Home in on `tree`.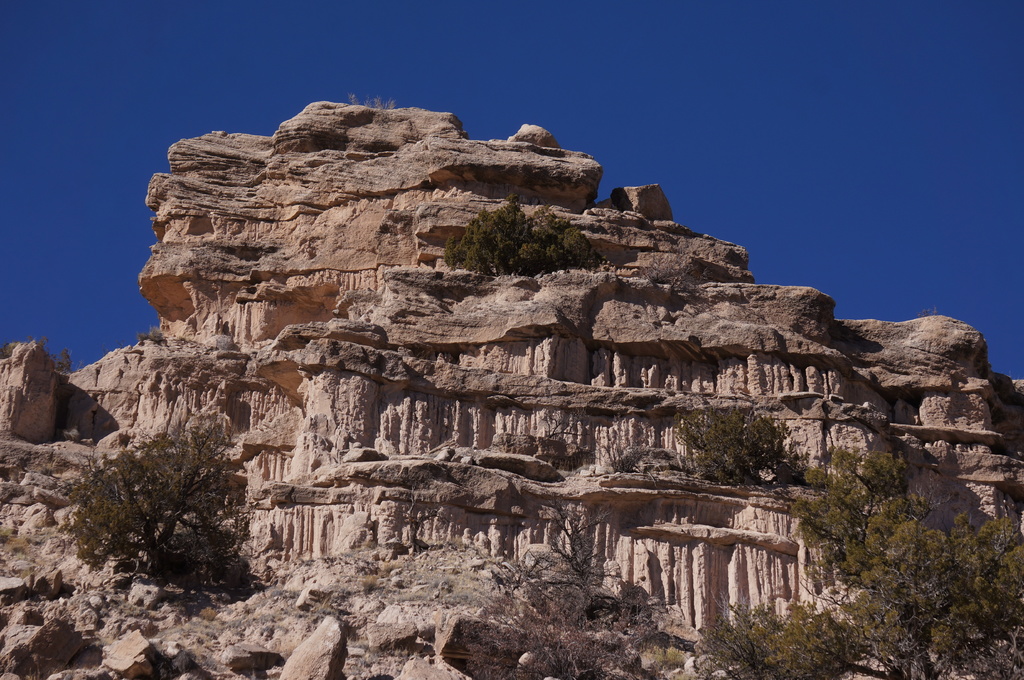
Homed in at (x1=49, y1=418, x2=244, y2=591).
